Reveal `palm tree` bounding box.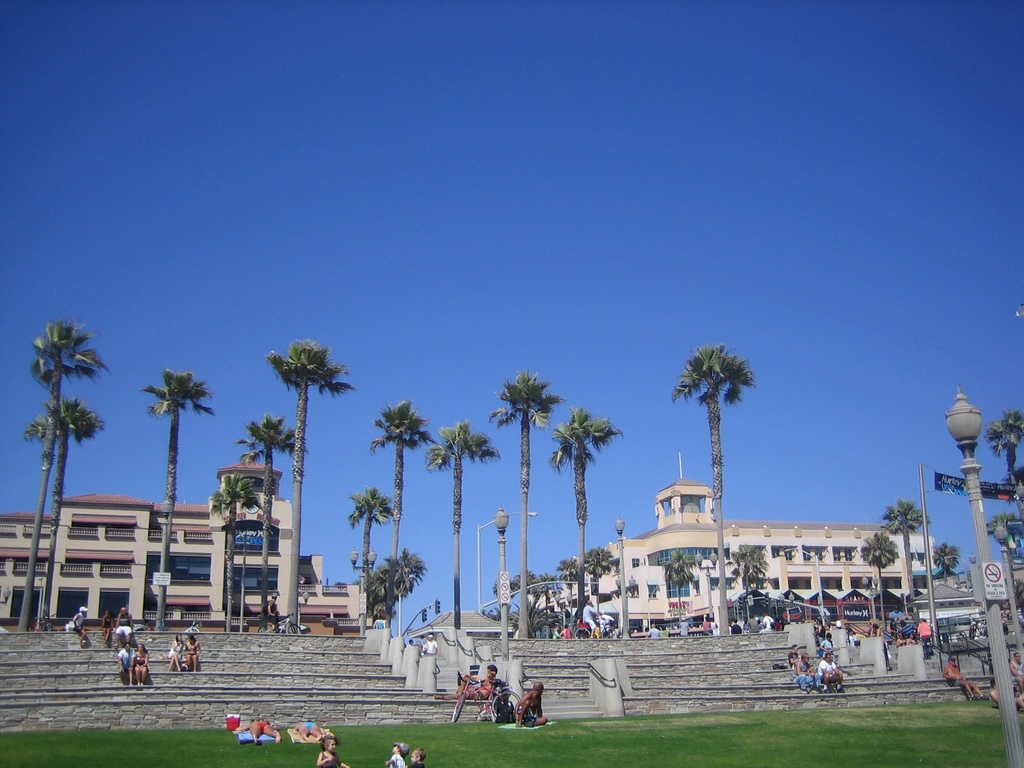
Revealed: {"left": 436, "top": 405, "right": 479, "bottom": 613}.
